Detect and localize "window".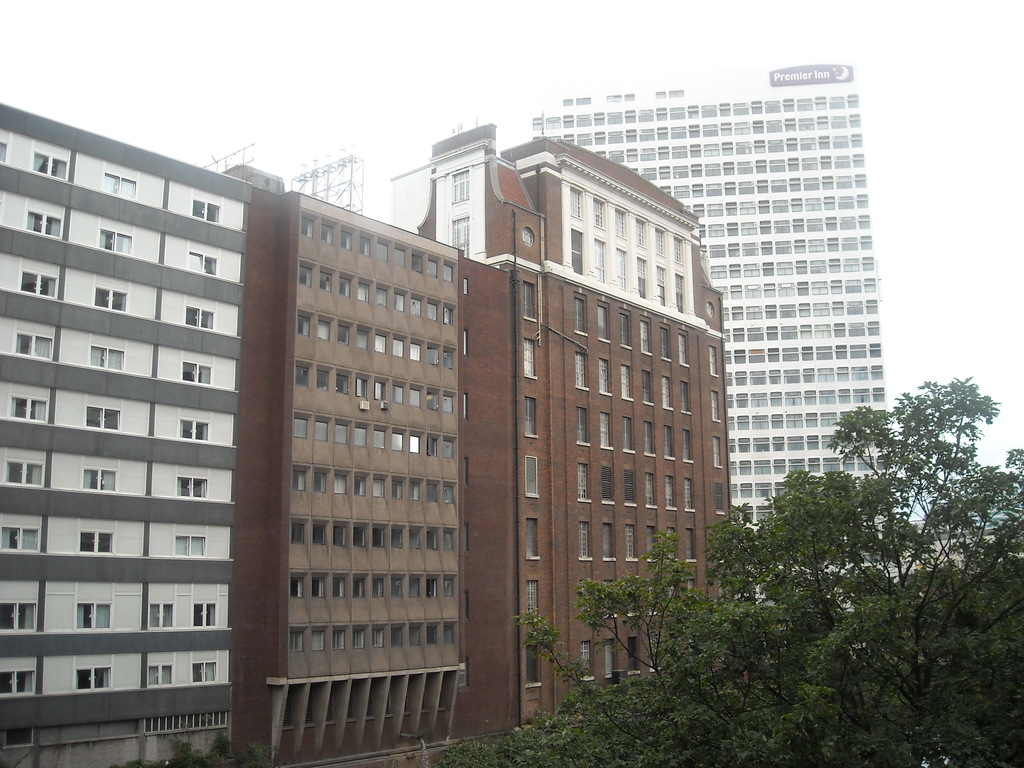
Localized at bbox(40, 717, 138, 746).
